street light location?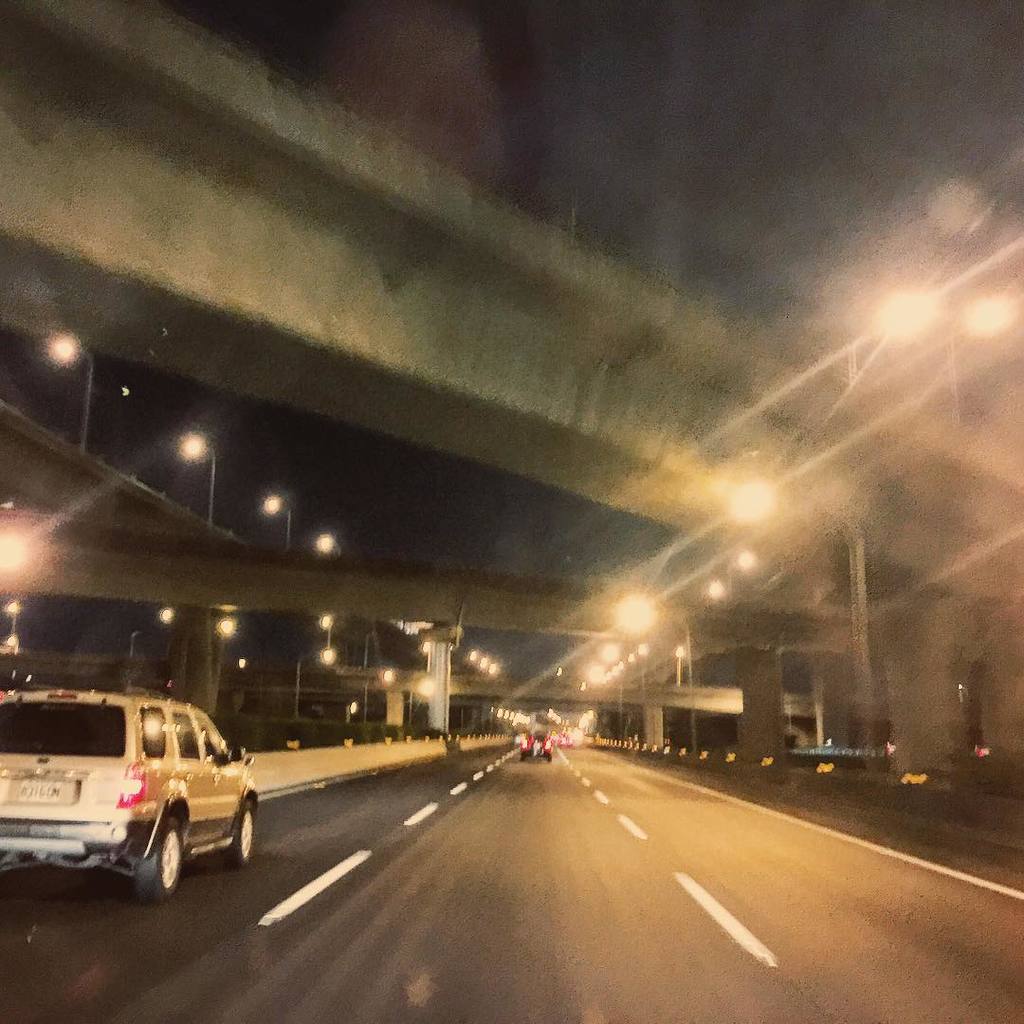
<region>165, 432, 227, 528</region>
